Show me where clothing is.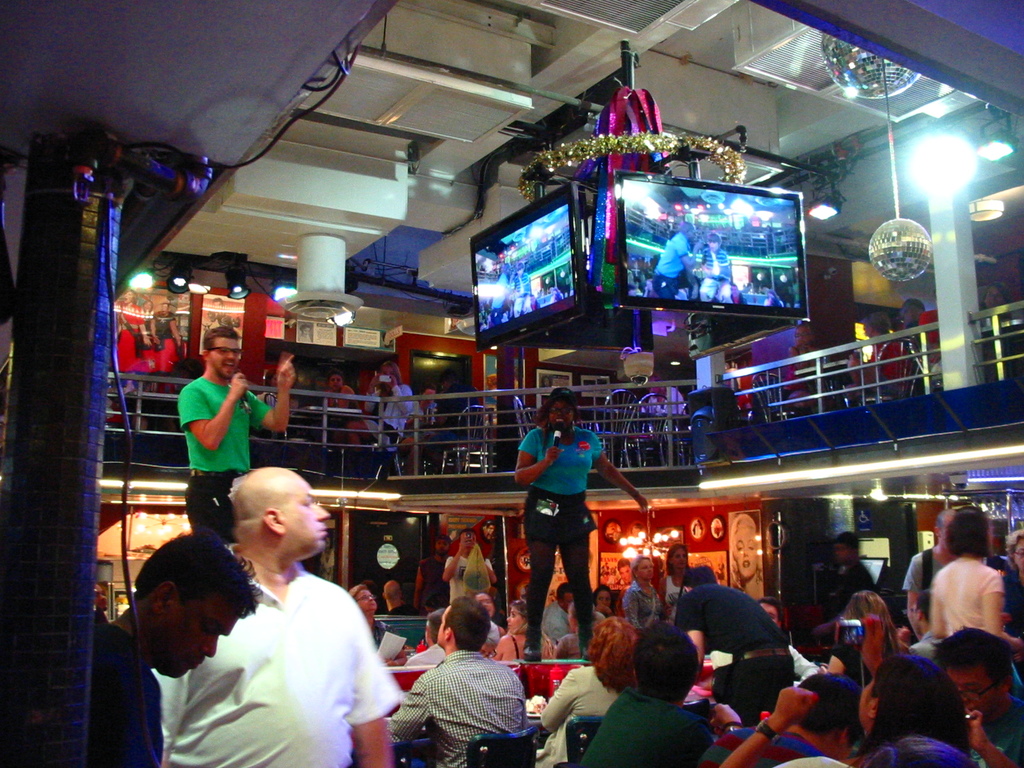
clothing is at (left=77, top=620, right=168, bottom=767).
